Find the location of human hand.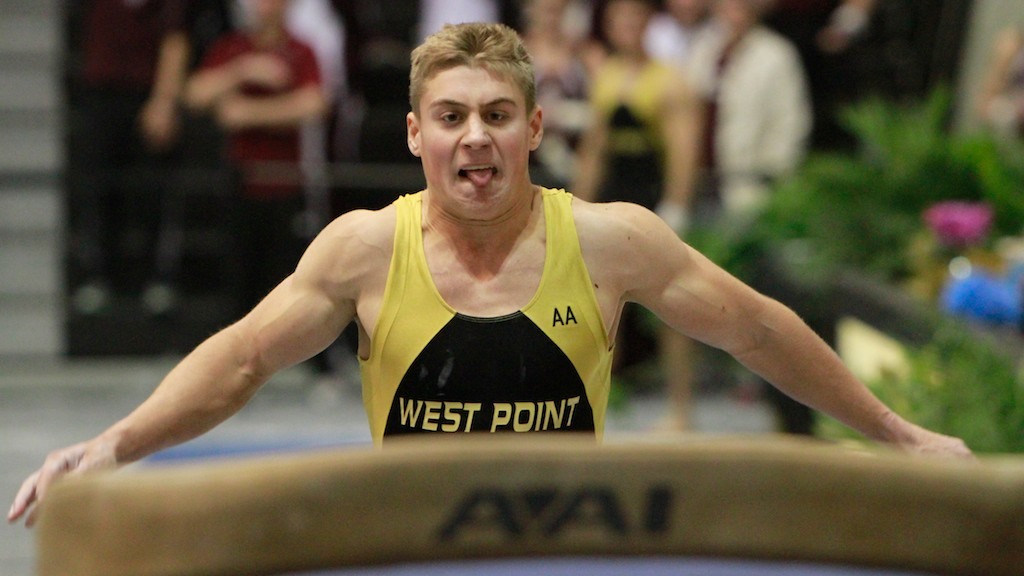
Location: [11, 384, 133, 533].
